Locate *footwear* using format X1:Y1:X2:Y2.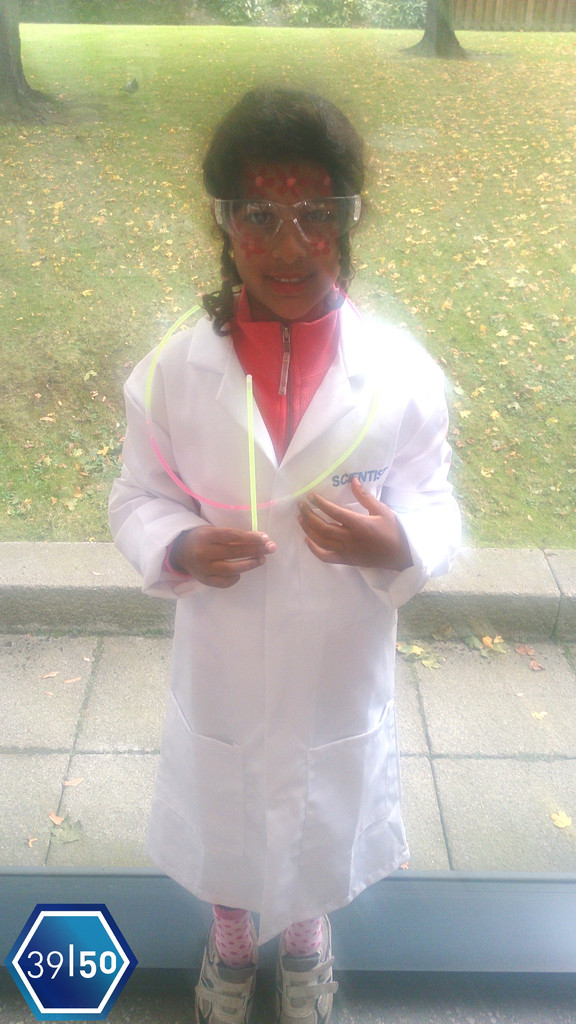
191:931:265:1023.
